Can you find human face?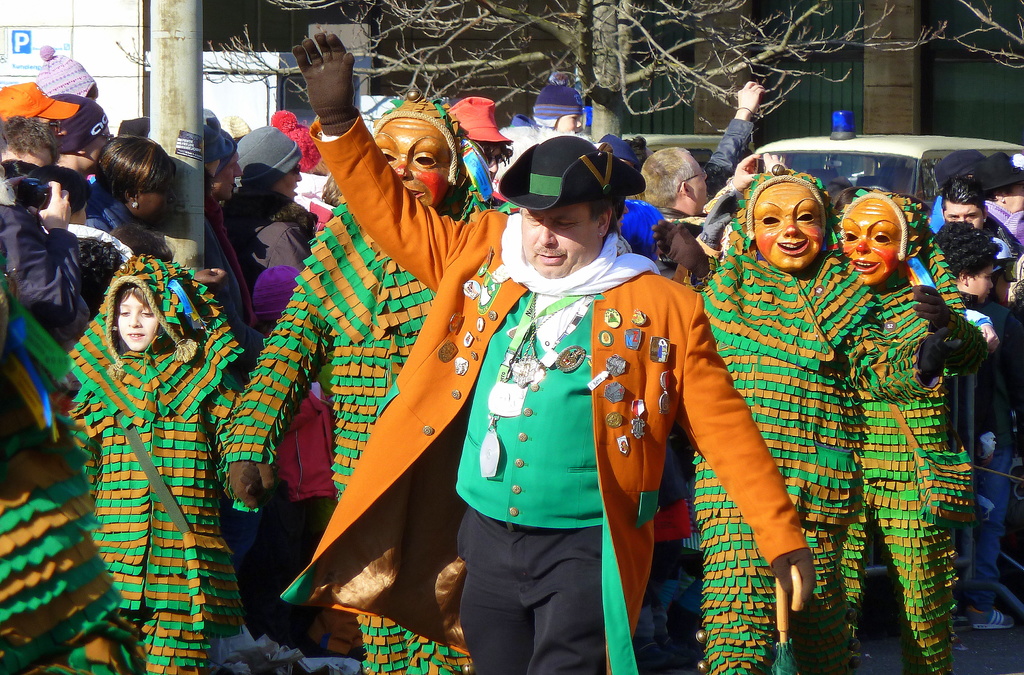
Yes, bounding box: detection(1003, 180, 1023, 213).
